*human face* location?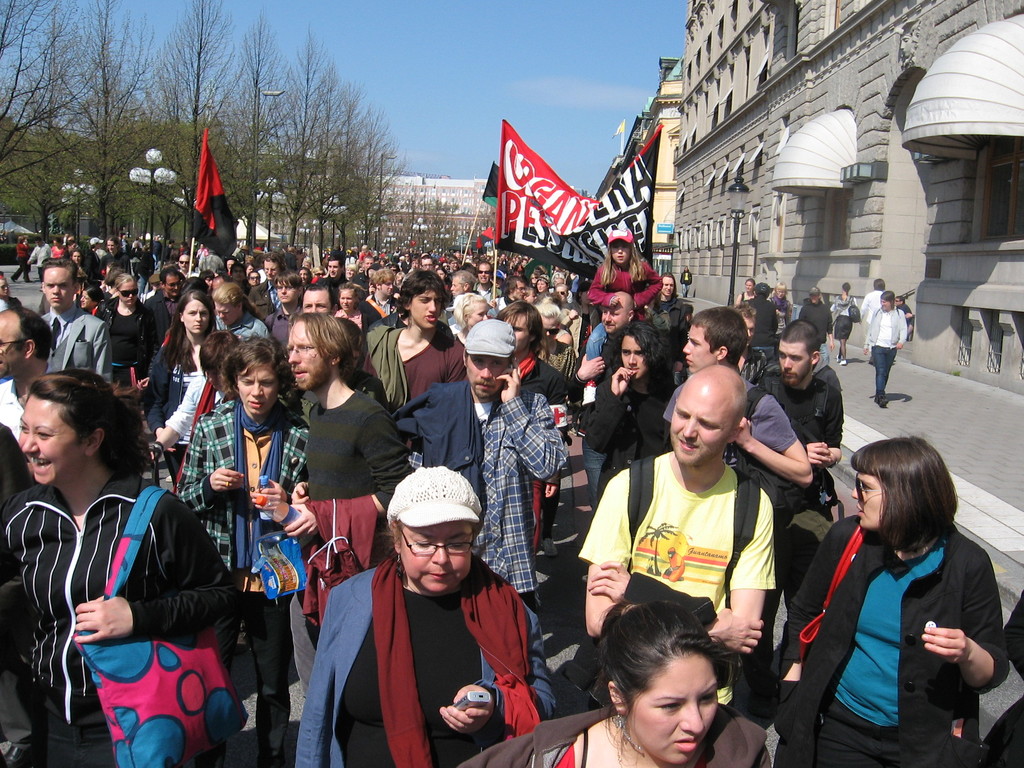
region(743, 316, 756, 345)
